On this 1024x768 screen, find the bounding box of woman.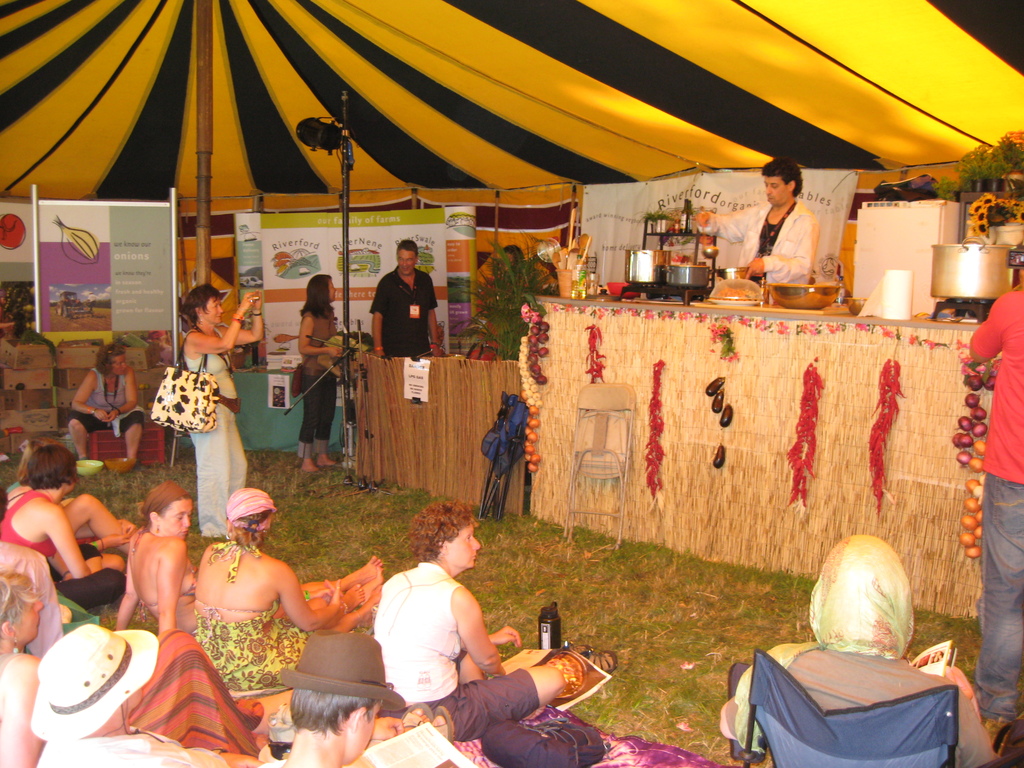
Bounding box: box=[733, 524, 957, 767].
